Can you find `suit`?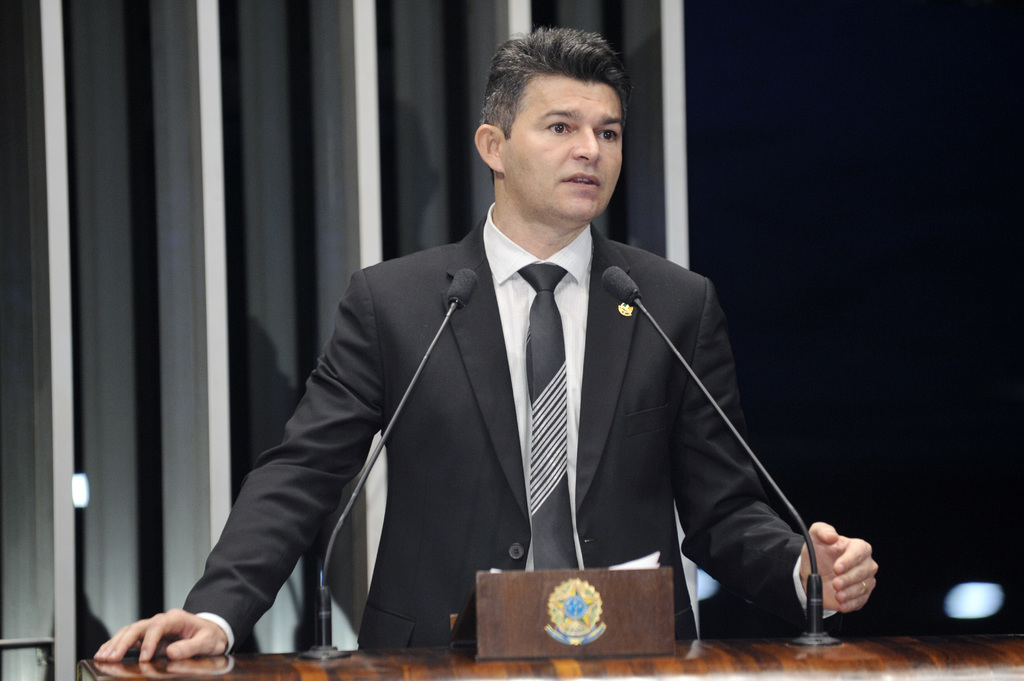
Yes, bounding box: crop(171, 198, 822, 637).
